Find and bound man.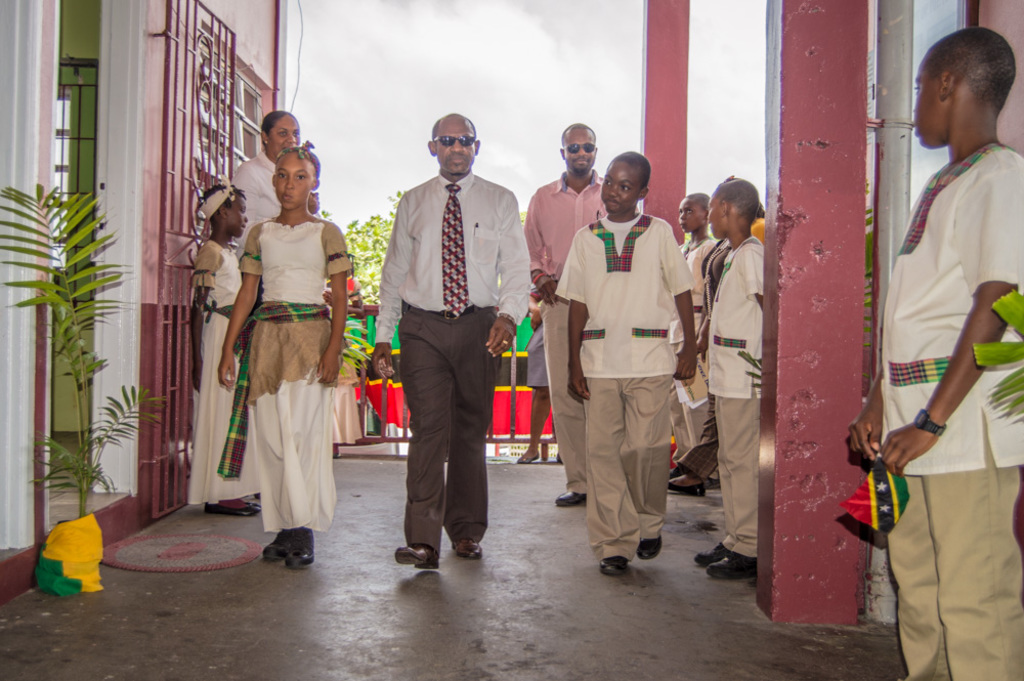
Bound: (387, 104, 516, 593).
